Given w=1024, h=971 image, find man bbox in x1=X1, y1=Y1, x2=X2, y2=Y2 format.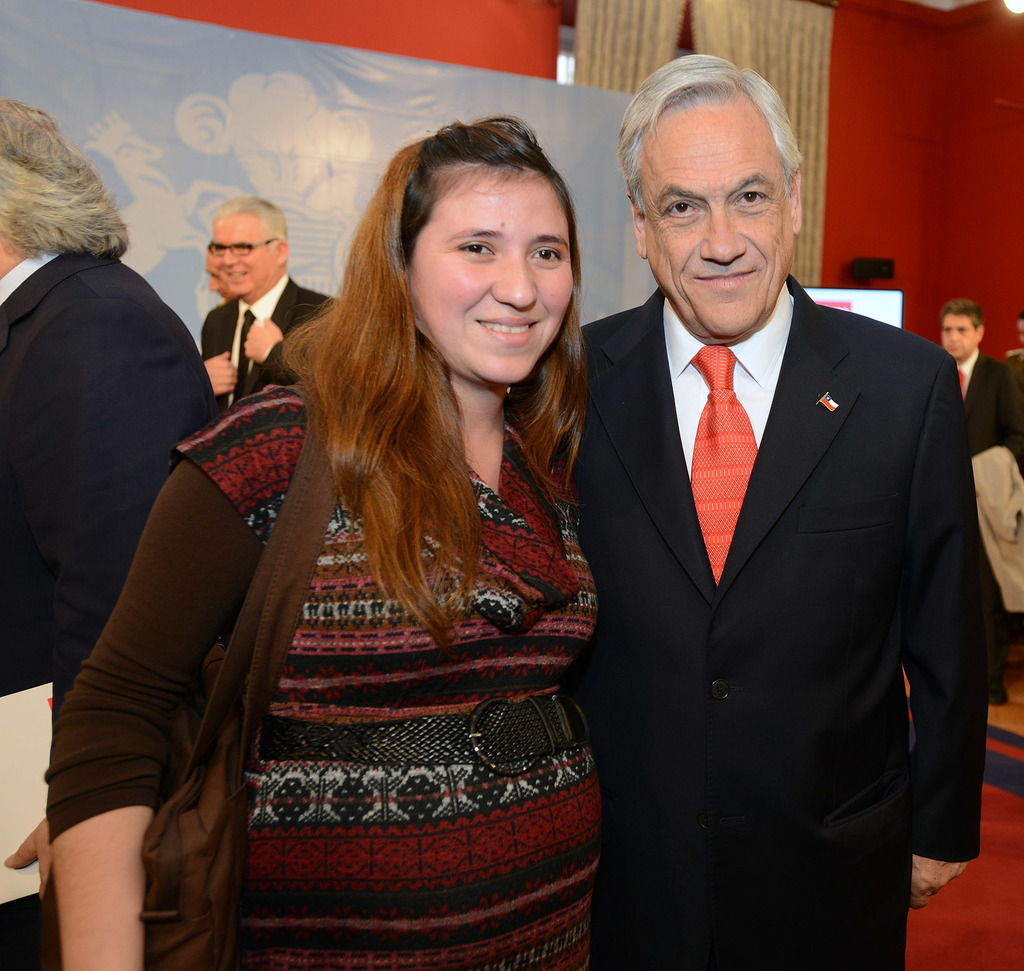
x1=0, y1=100, x2=227, y2=970.
